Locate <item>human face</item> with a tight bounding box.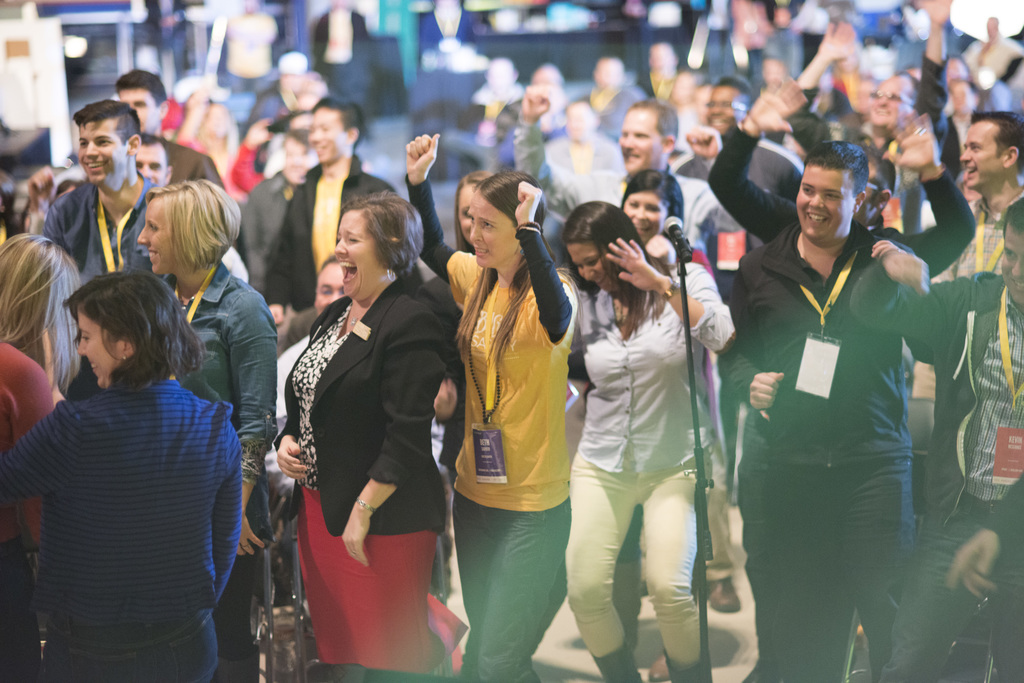
620 109 663 173.
